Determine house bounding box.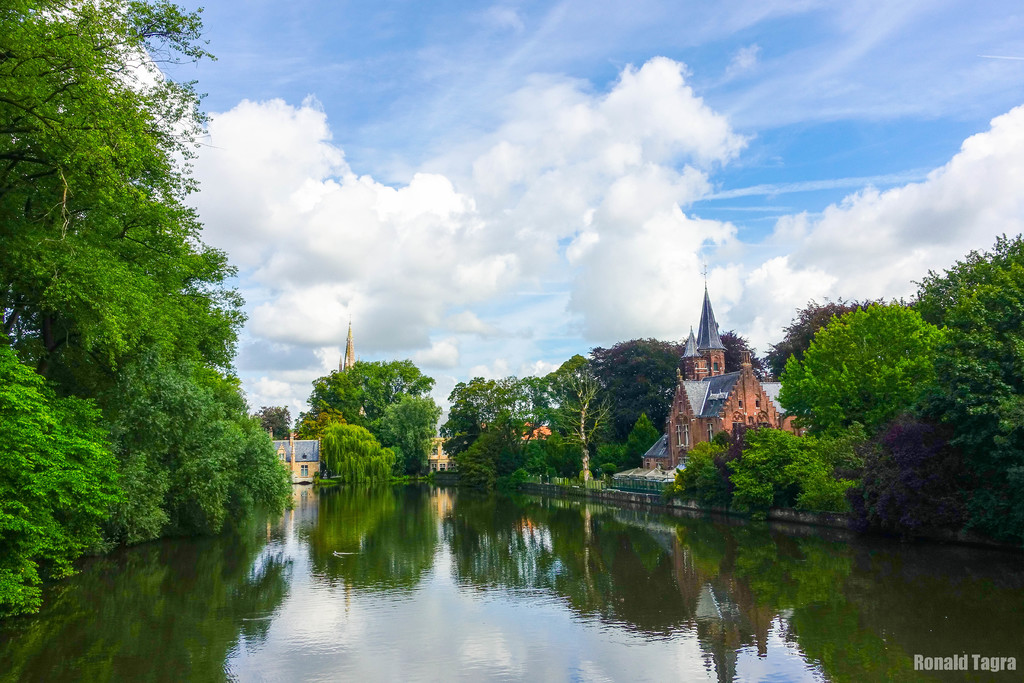
Determined: 421 434 471 478.
